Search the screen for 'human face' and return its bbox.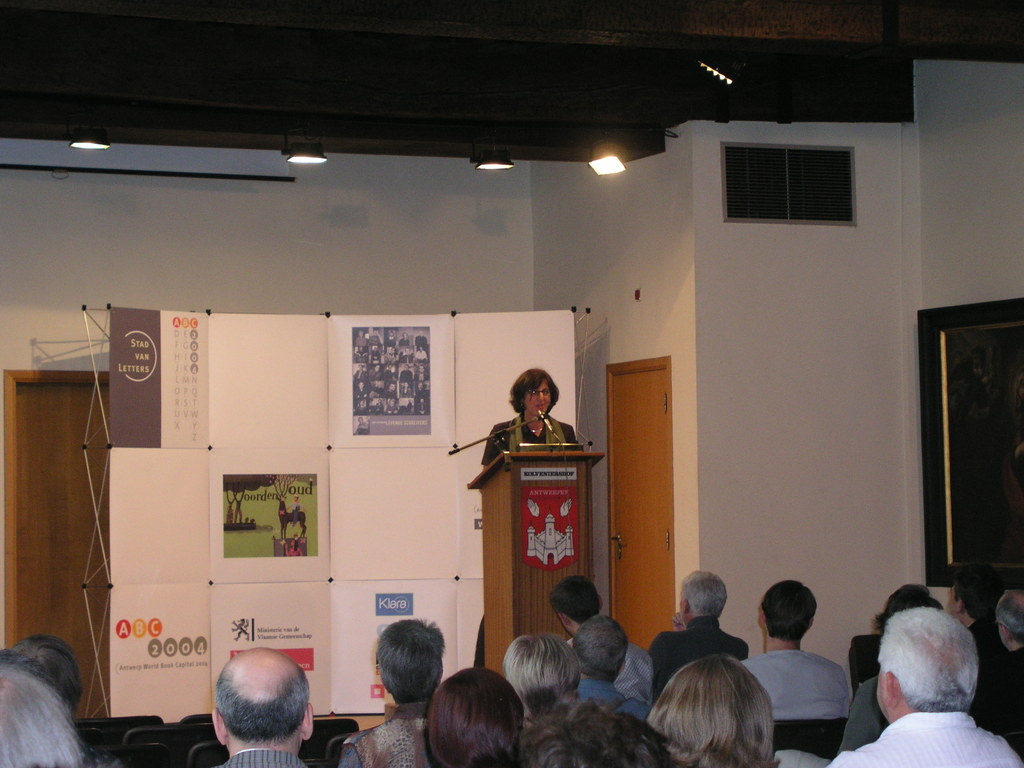
Found: select_region(402, 380, 409, 388).
